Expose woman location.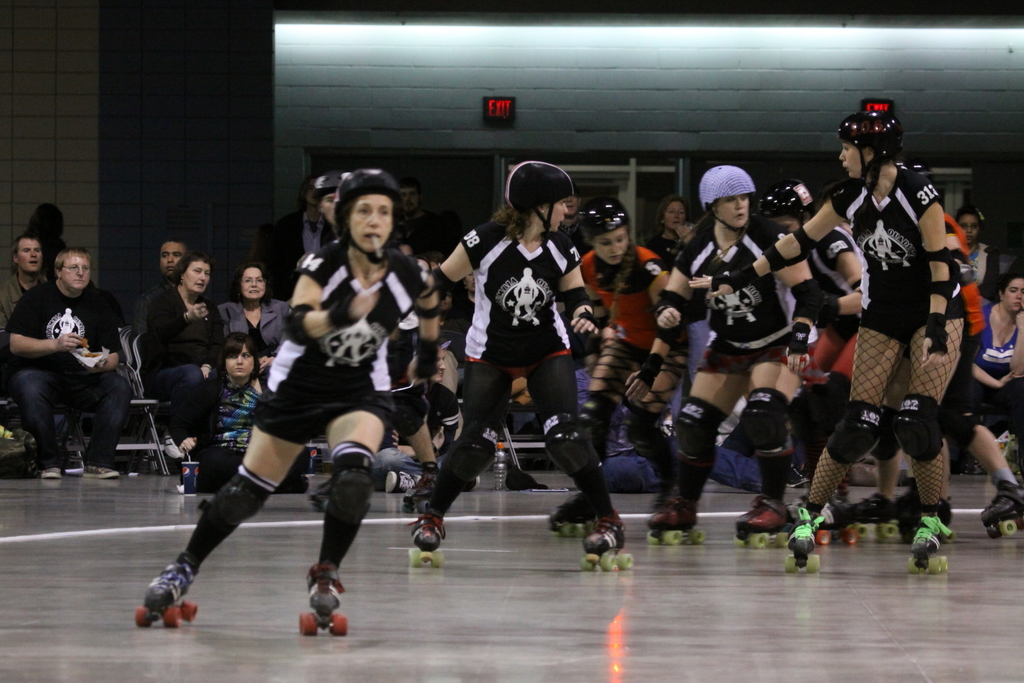
Exposed at 648, 167, 860, 537.
